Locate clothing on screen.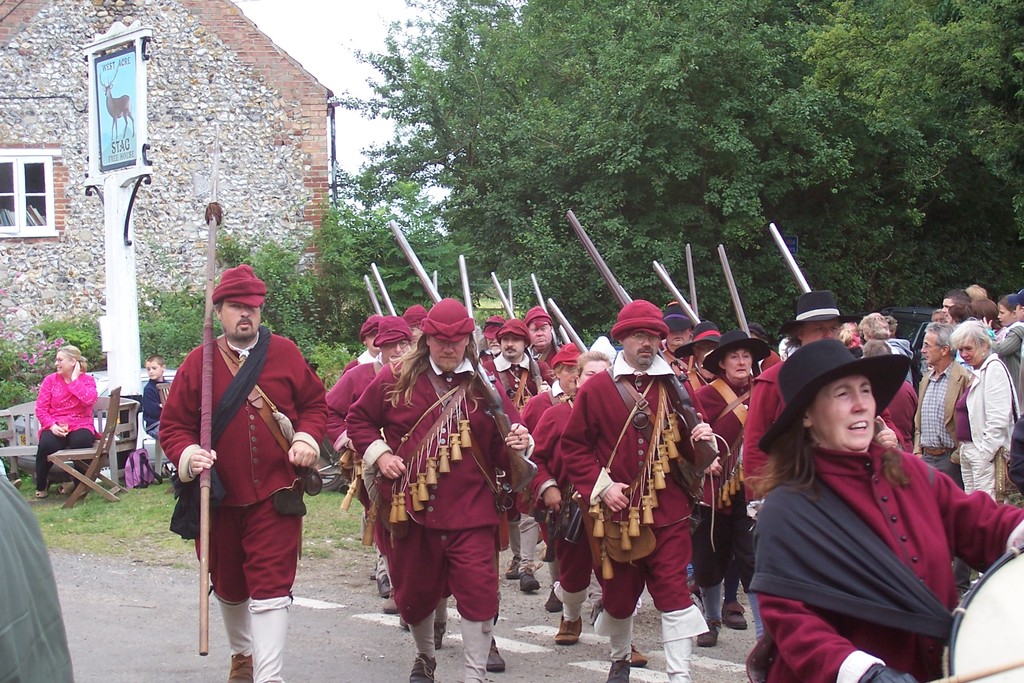
On screen at [x1=1000, y1=321, x2=1023, y2=406].
